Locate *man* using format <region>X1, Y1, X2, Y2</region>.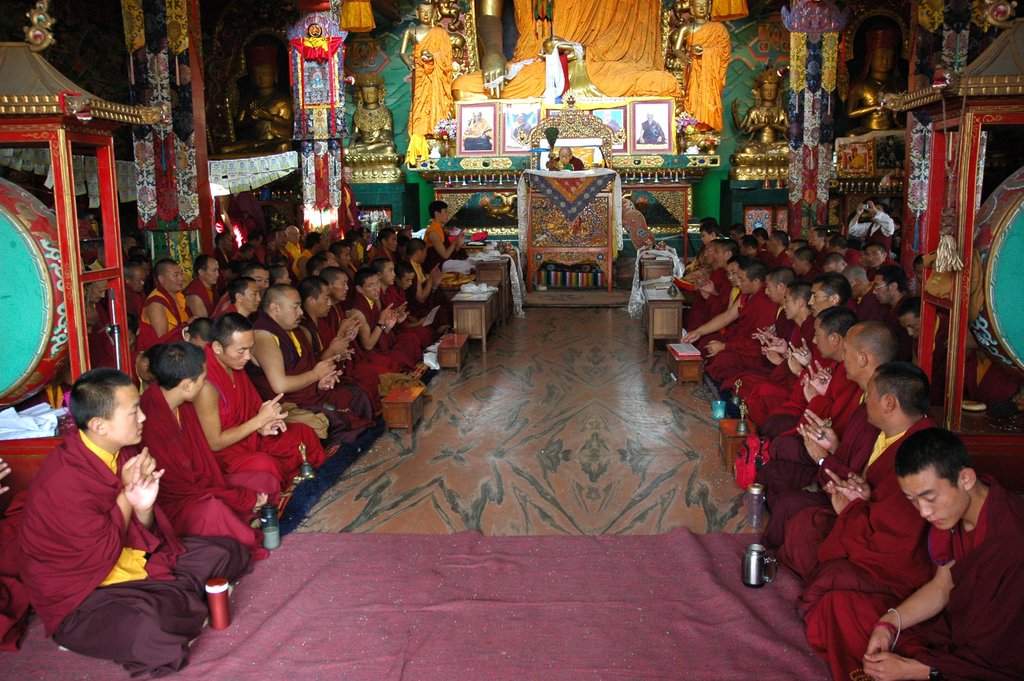
<region>341, 165, 365, 230</region>.
